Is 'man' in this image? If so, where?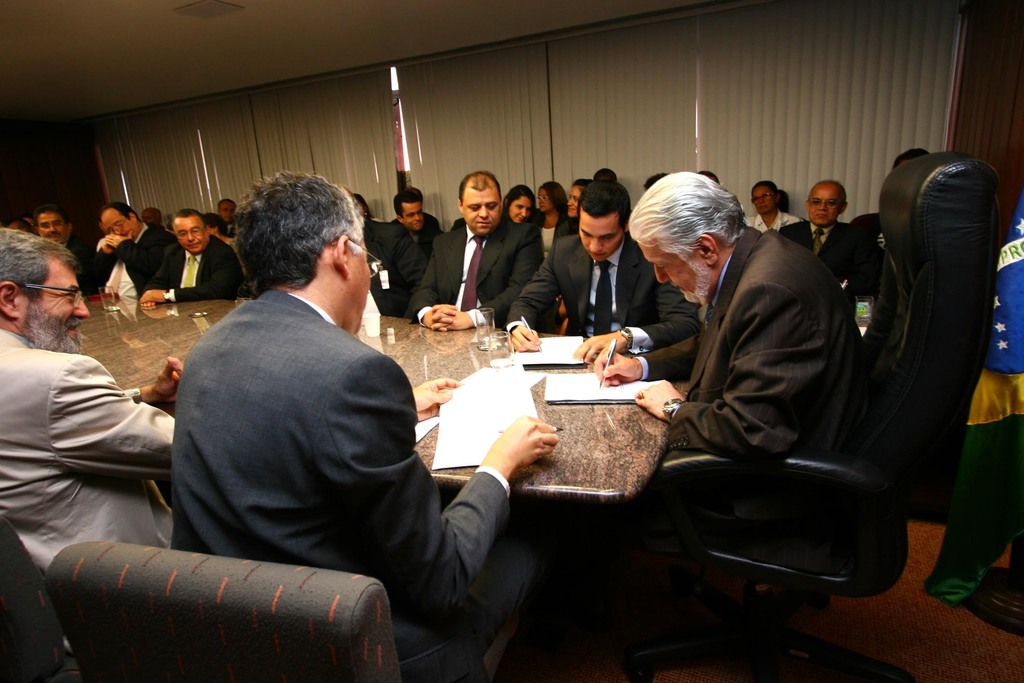
Yes, at 404, 170, 540, 336.
